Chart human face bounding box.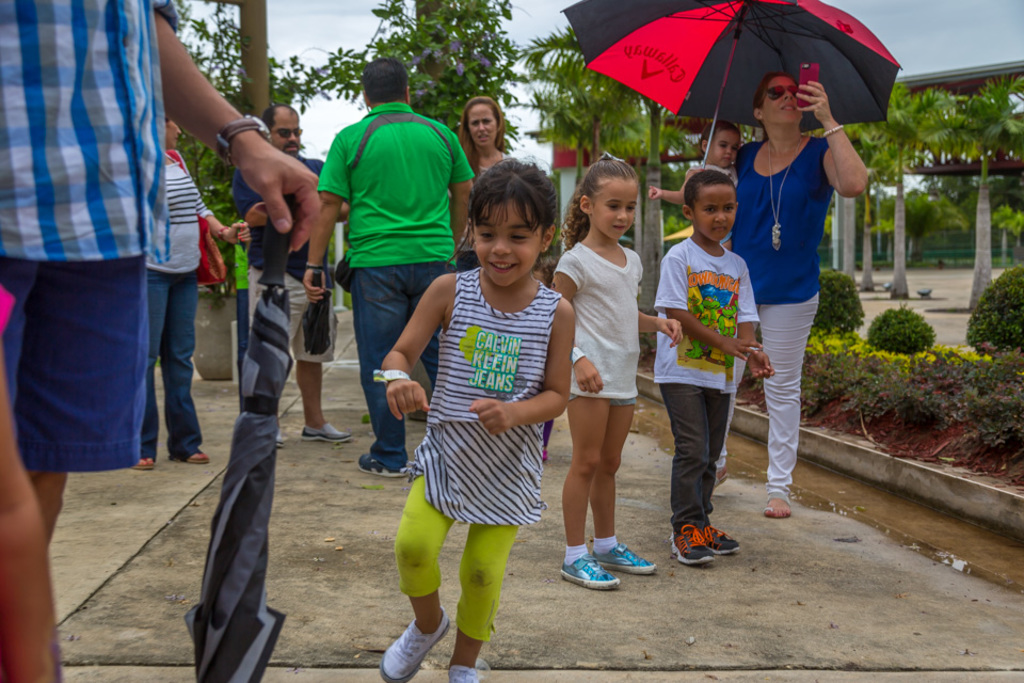
Charted: rect(464, 105, 494, 144).
